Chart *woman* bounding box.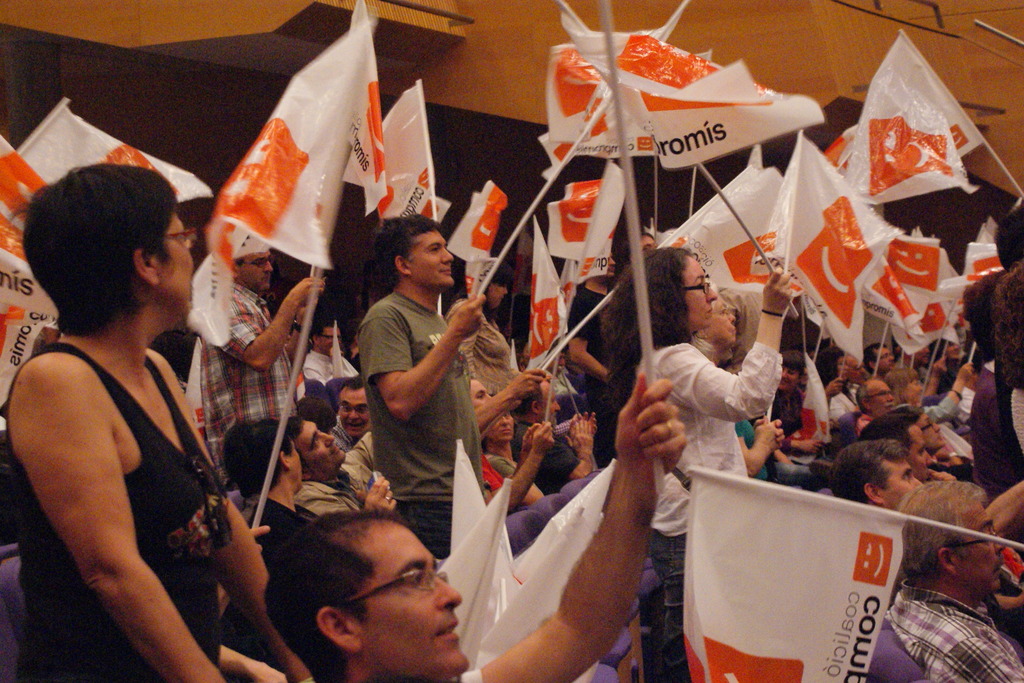
Charted: BBox(880, 358, 976, 428).
